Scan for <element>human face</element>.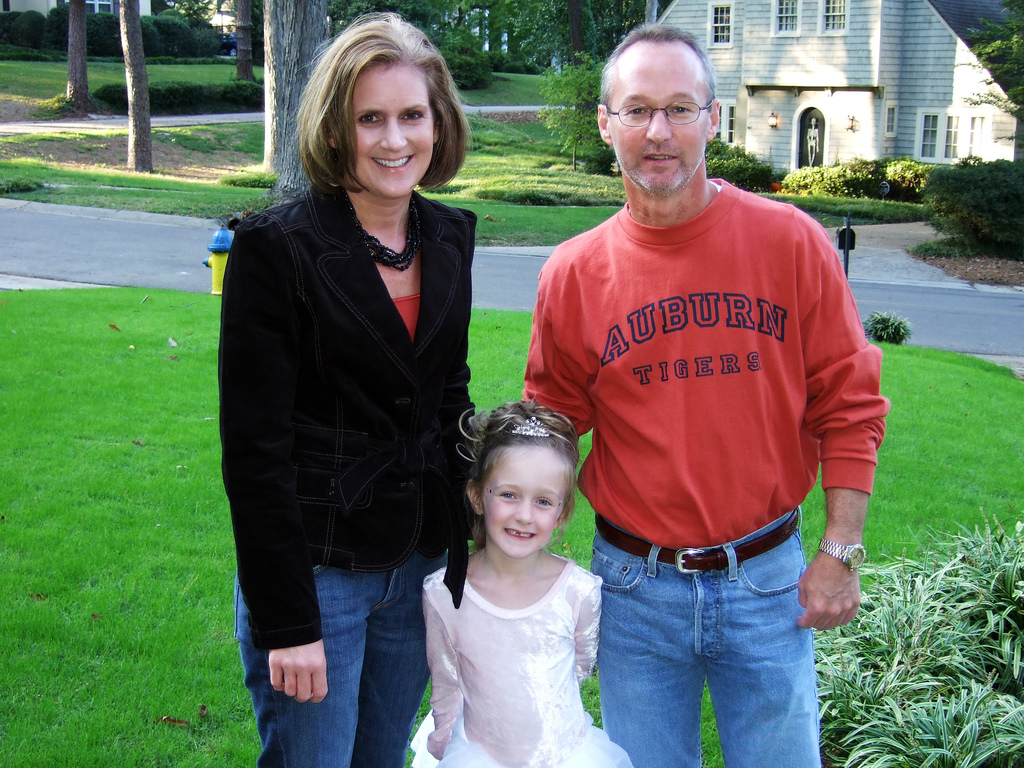
Scan result: pyautogui.locateOnScreen(483, 437, 577, 554).
